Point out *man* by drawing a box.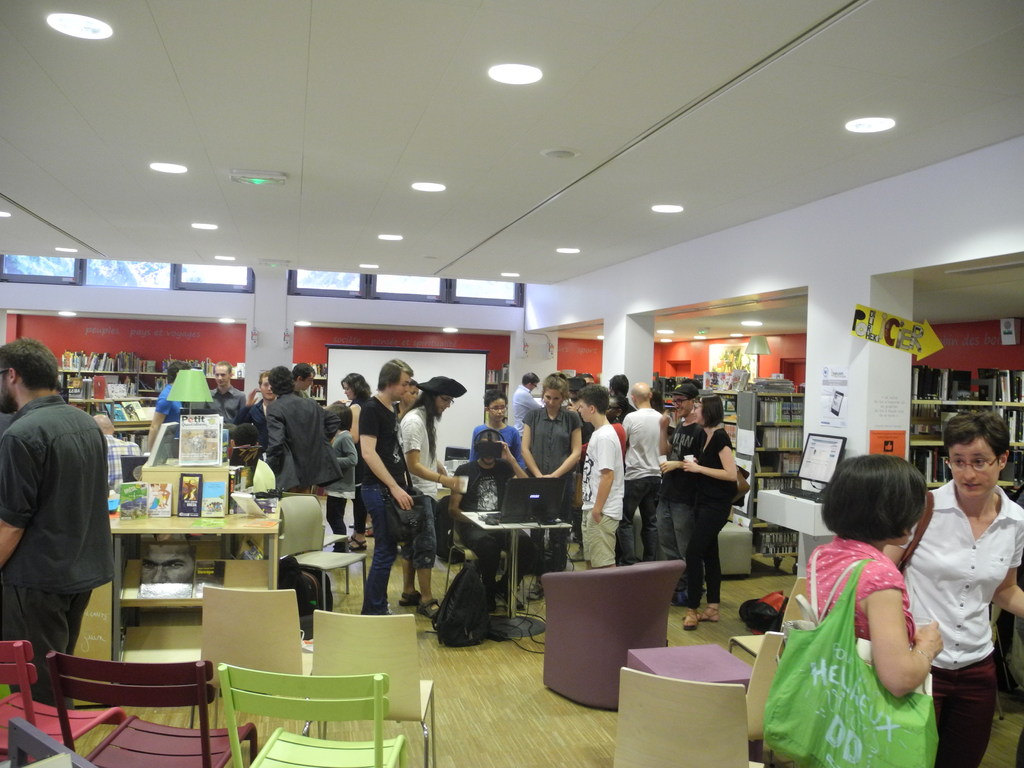
bbox=(241, 367, 276, 443).
